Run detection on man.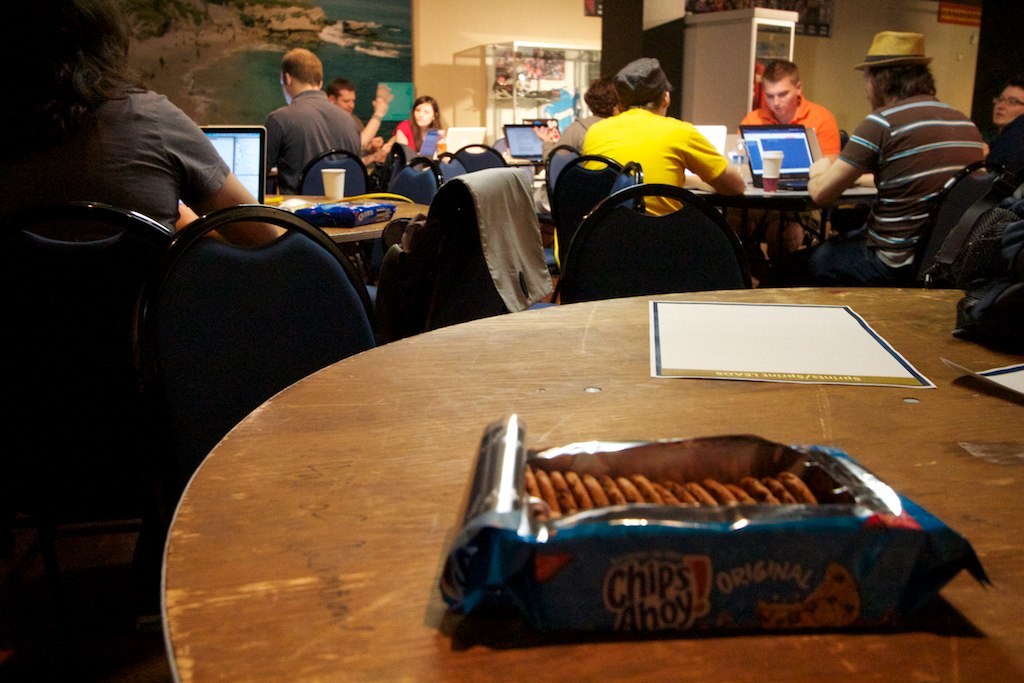
Result: {"left": 330, "top": 80, "right": 402, "bottom": 145}.
